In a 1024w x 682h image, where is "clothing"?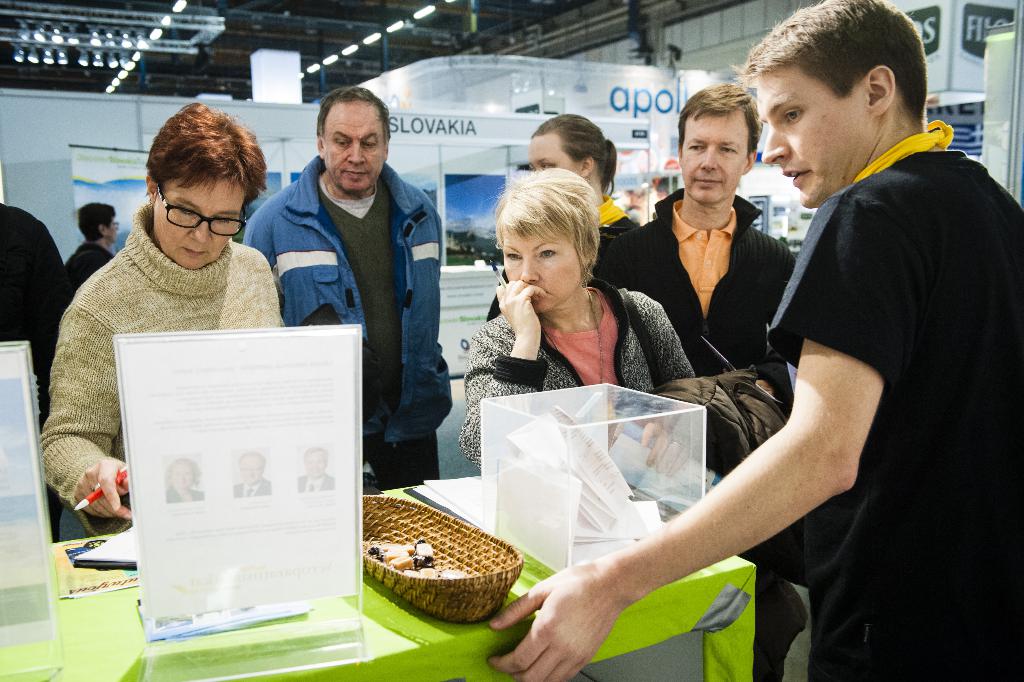
[left=40, top=198, right=280, bottom=533].
